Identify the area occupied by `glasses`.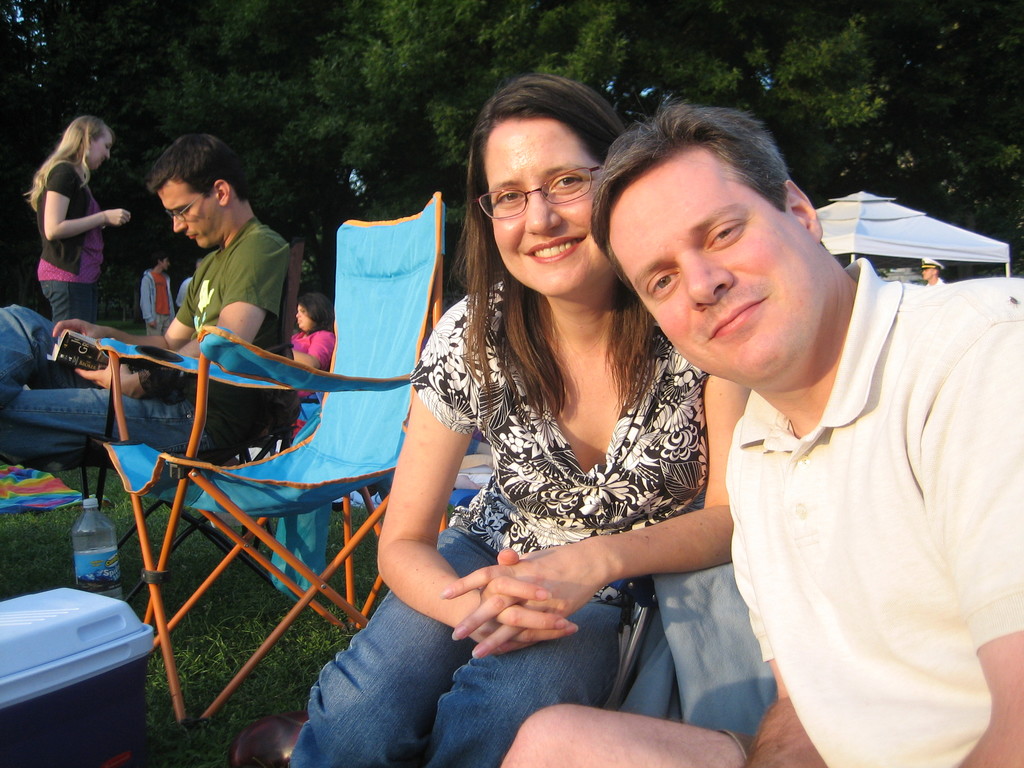
Area: (163,193,207,225).
